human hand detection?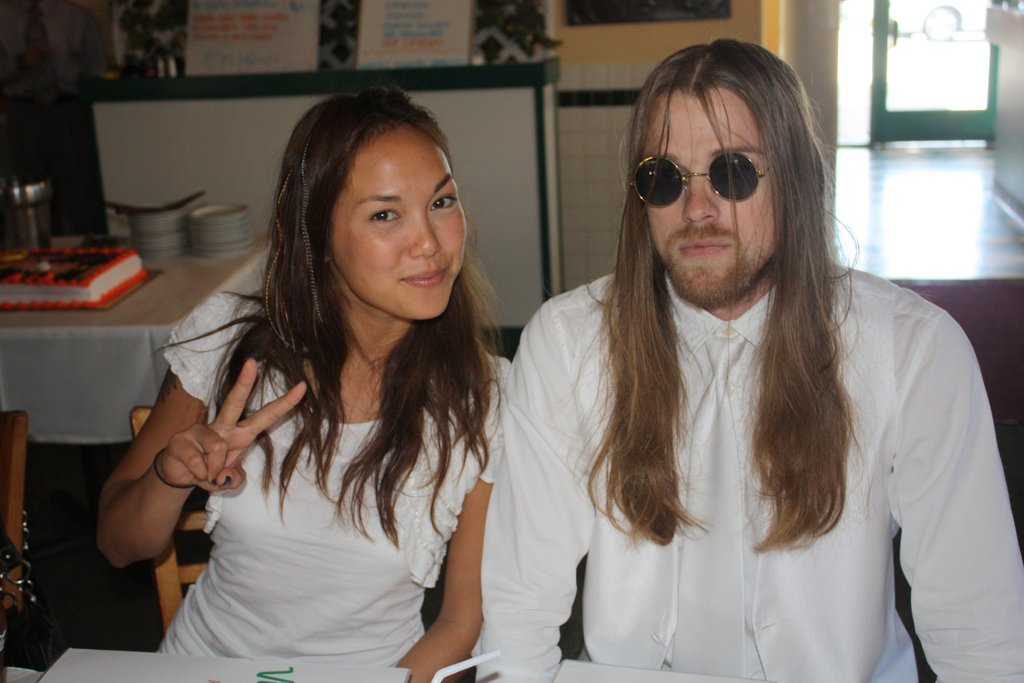
<region>130, 375, 283, 518</region>
